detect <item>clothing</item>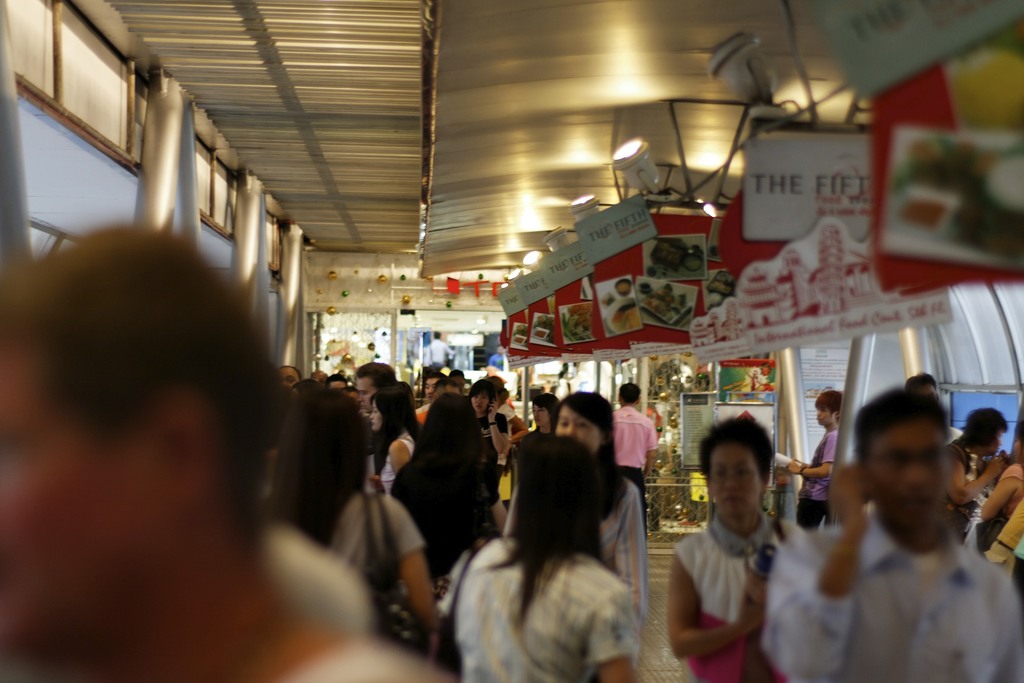
bbox=[606, 400, 666, 513]
